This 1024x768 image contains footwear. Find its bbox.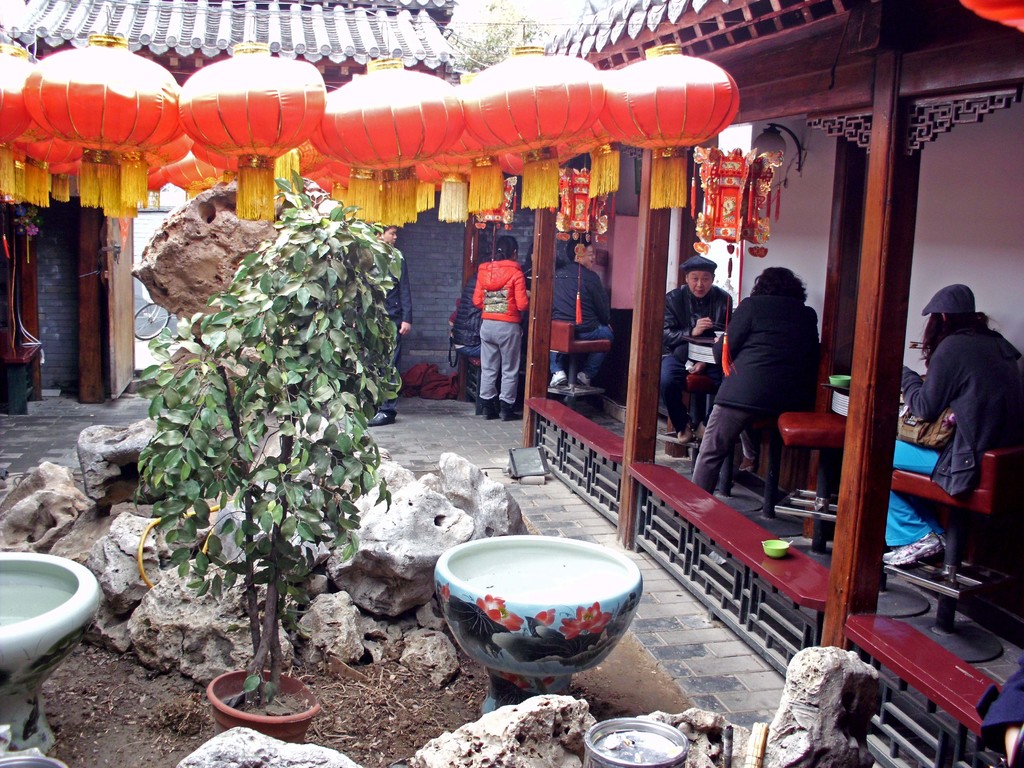
Rect(673, 420, 691, 443).
